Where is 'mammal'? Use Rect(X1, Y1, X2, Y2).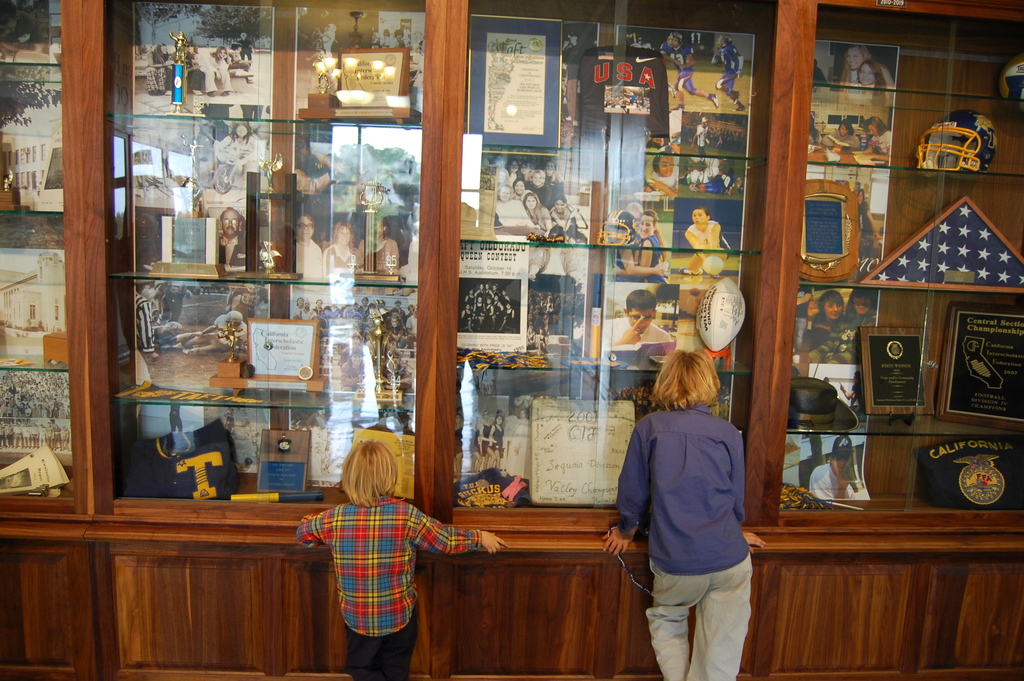
Rect(604, 284, 673, 347).
